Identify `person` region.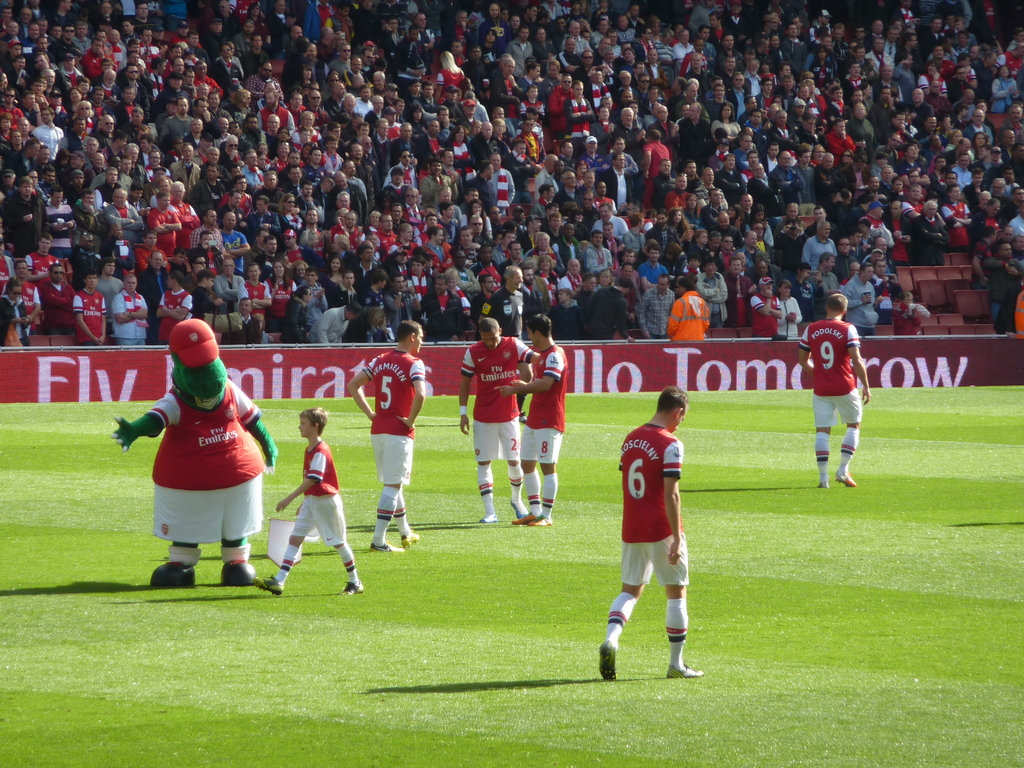
Region: (x1=800, y1=297, x2=870, y2=494).
